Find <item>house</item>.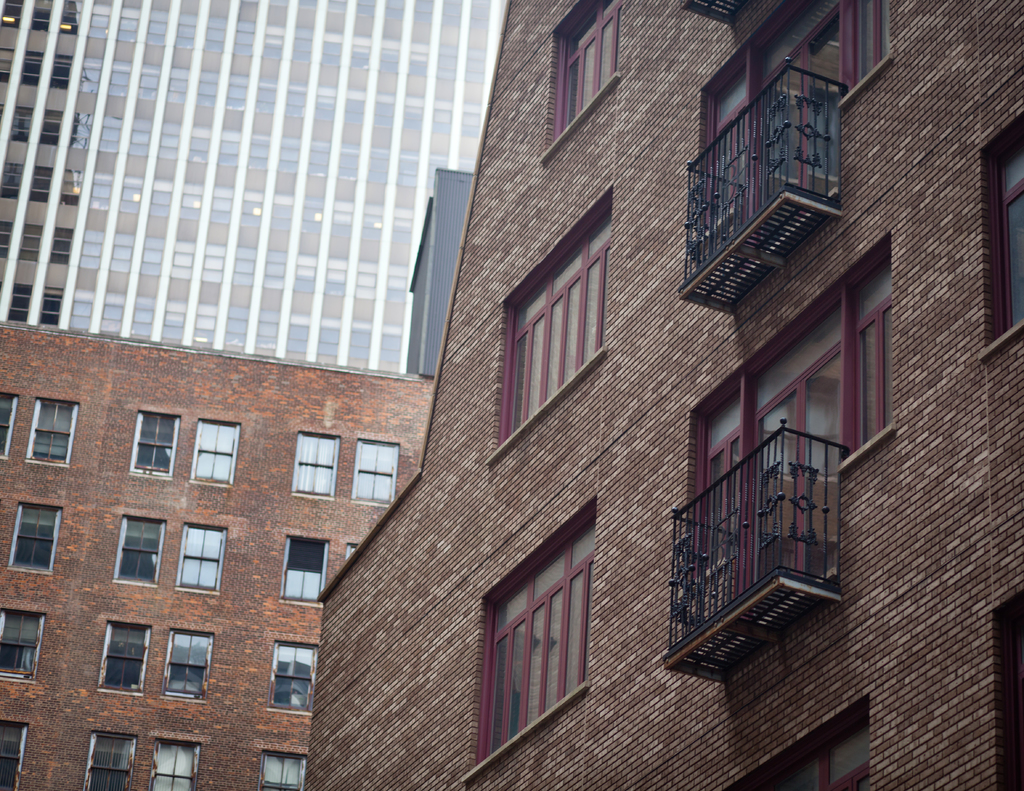
x1=303, y1=0, x2=1023, y2=790.
